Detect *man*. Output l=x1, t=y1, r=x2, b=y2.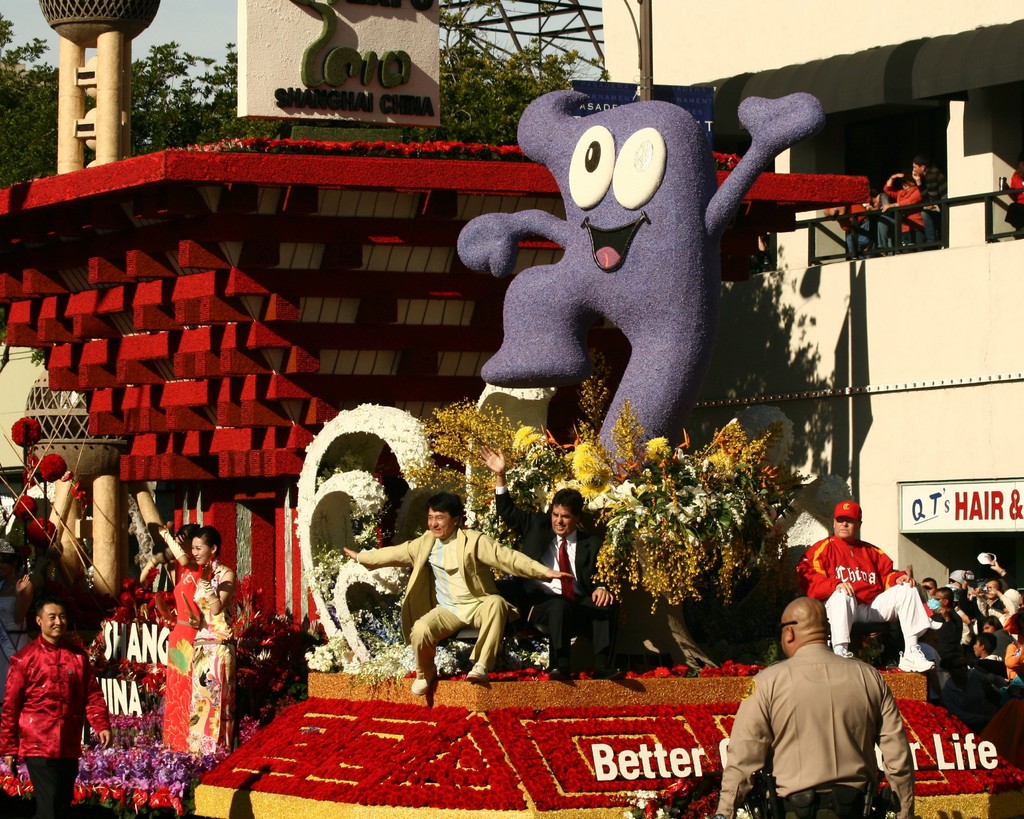
l=0, t=600, r=115, b=818.
